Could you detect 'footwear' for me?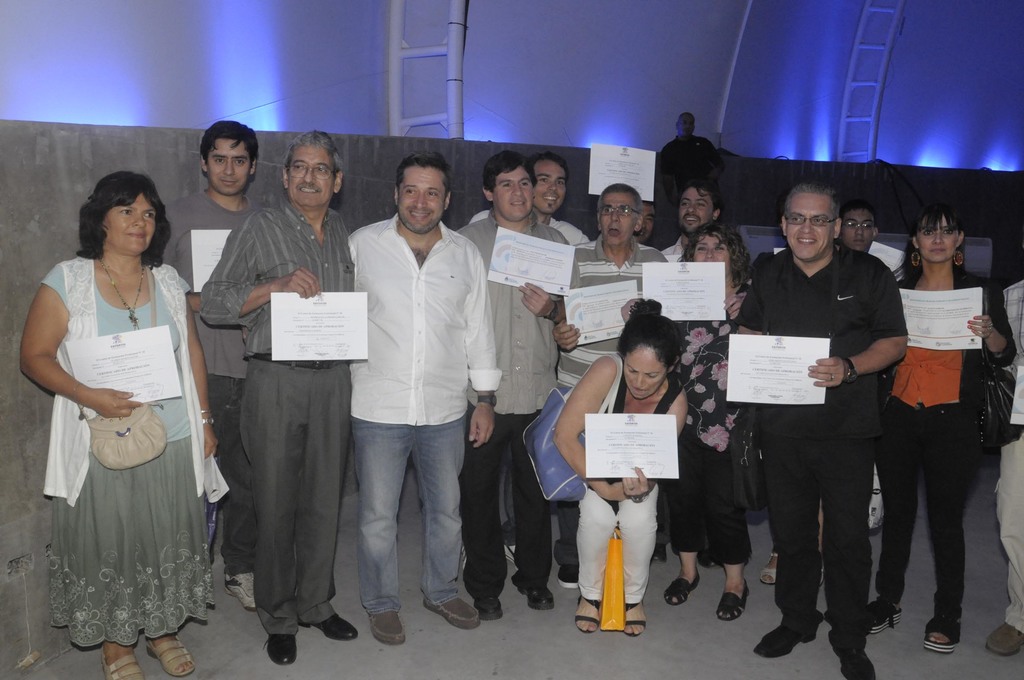
Detection result: {"left": 103, "top": 651, "right": 145, "bottom": 679}.
